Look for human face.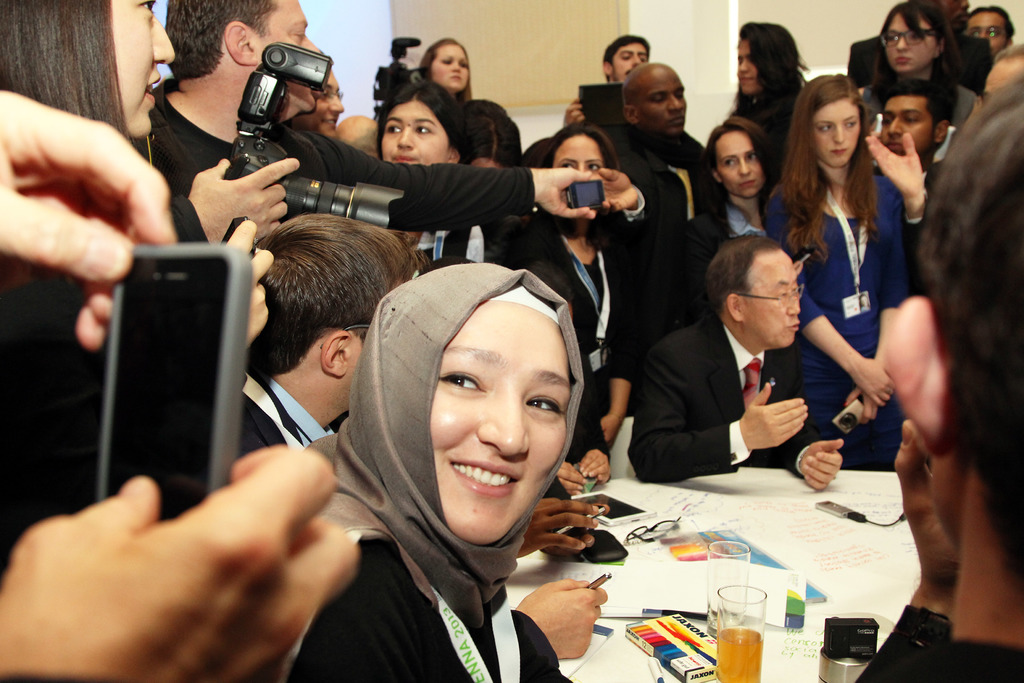
Found: detection(983, 56, 1023, 104).
